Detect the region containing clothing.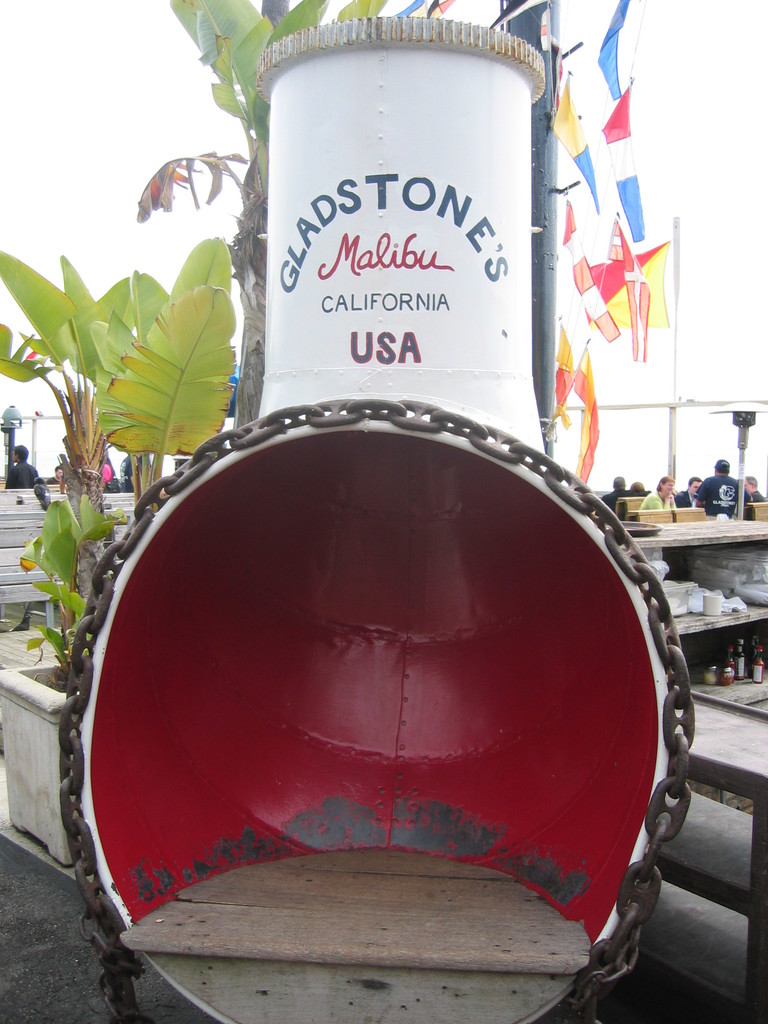
[x1=637, y1=486, x2=673, y2=511].
